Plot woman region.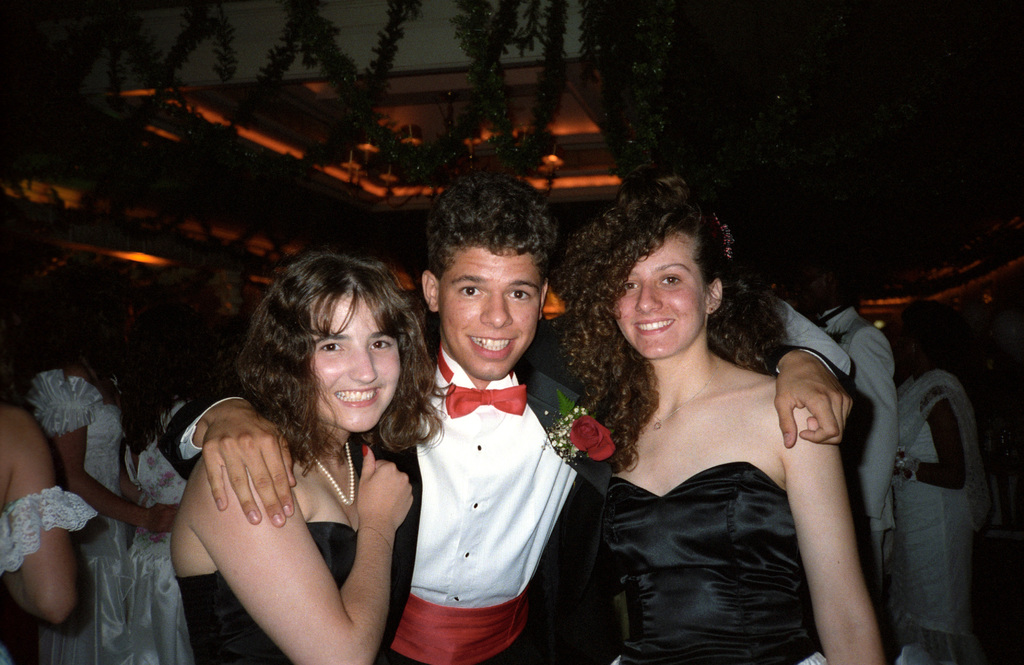
Plotted at <region>172, 250, 448, 664</region>.
